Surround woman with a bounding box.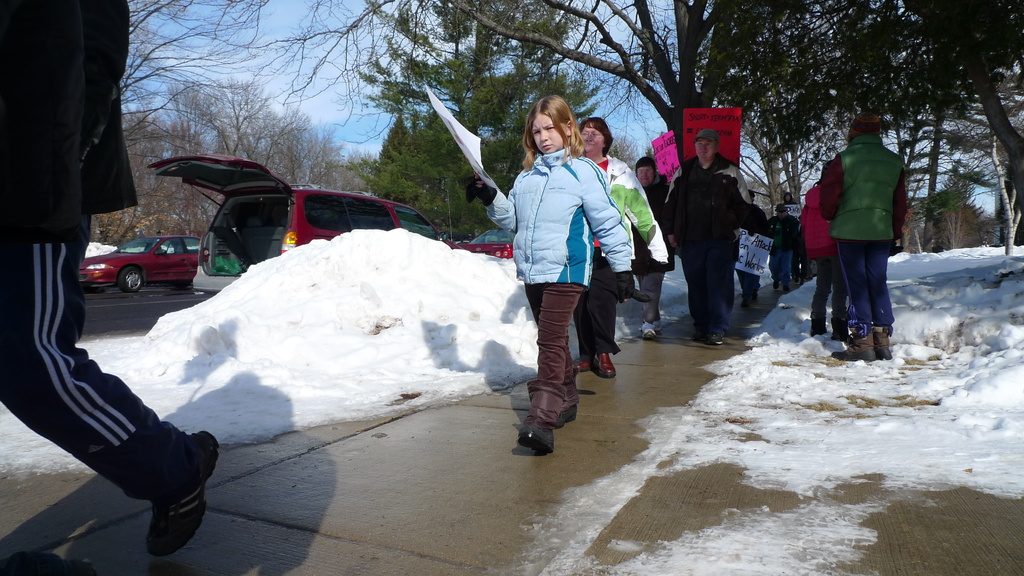
pyautogui.locateOnScreen(820, 111, 908, 361).
